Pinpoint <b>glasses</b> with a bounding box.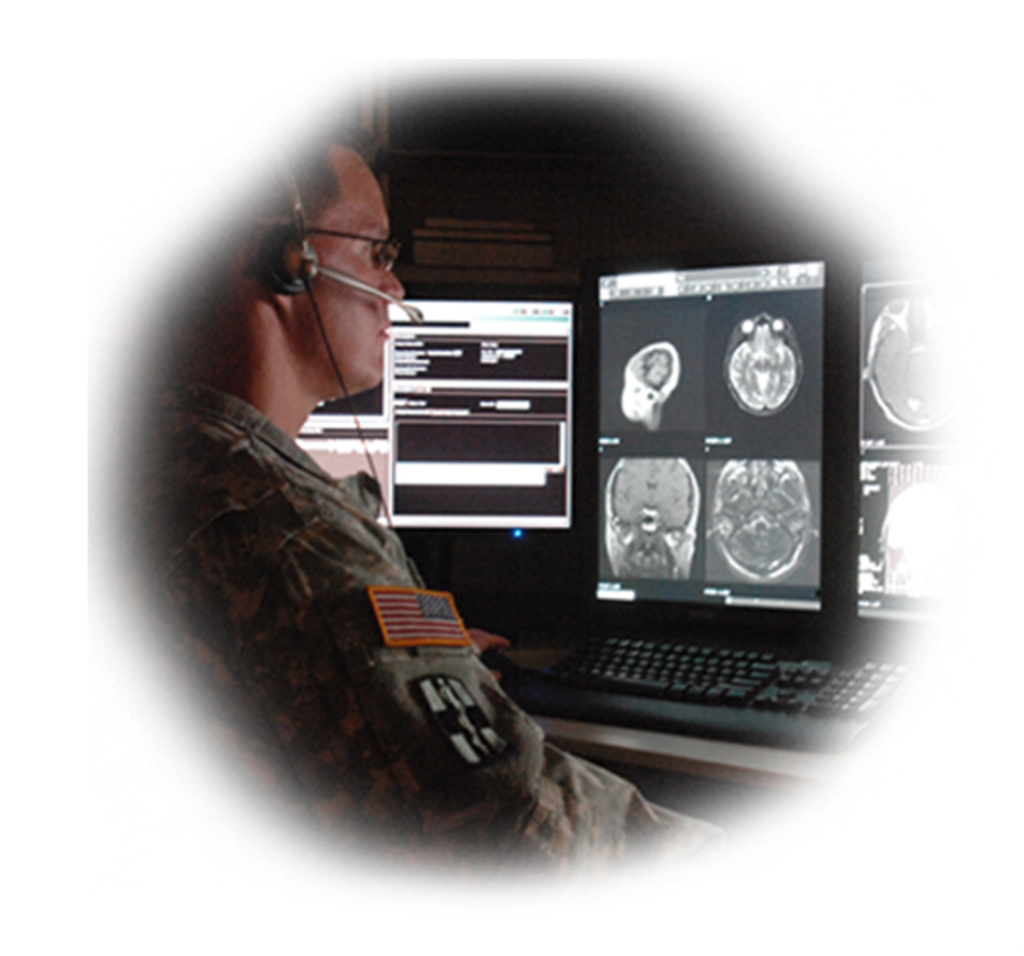
285/229/398/272.
